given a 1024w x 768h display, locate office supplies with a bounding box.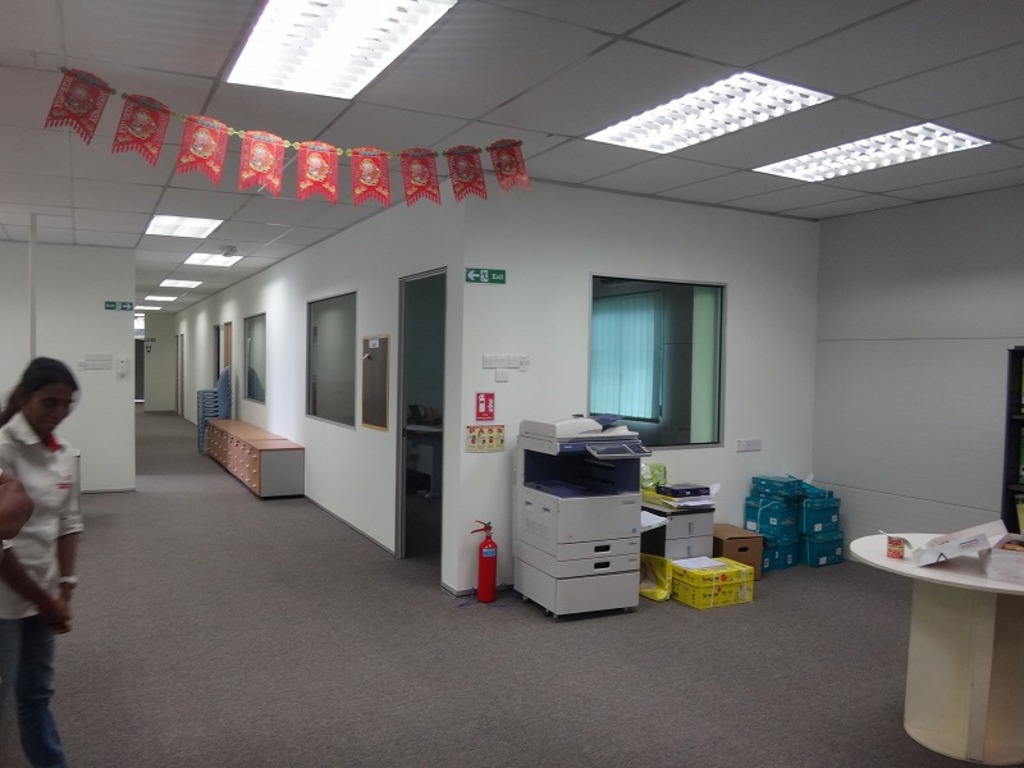
Located: 637:502:712:563.
